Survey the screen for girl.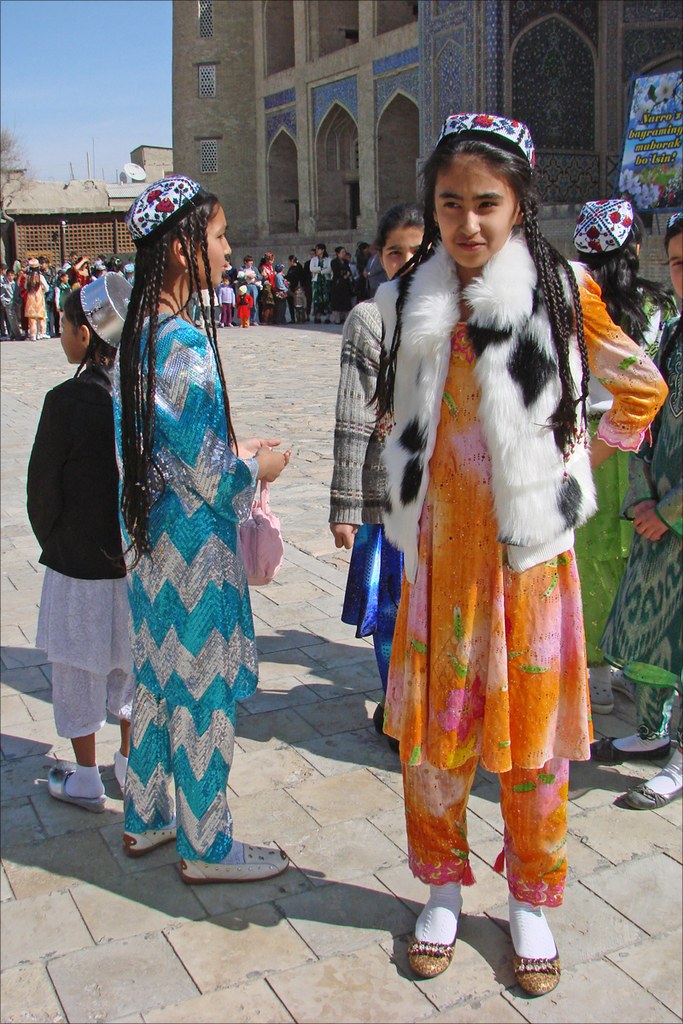
Survey found: 568 194 677 713.
